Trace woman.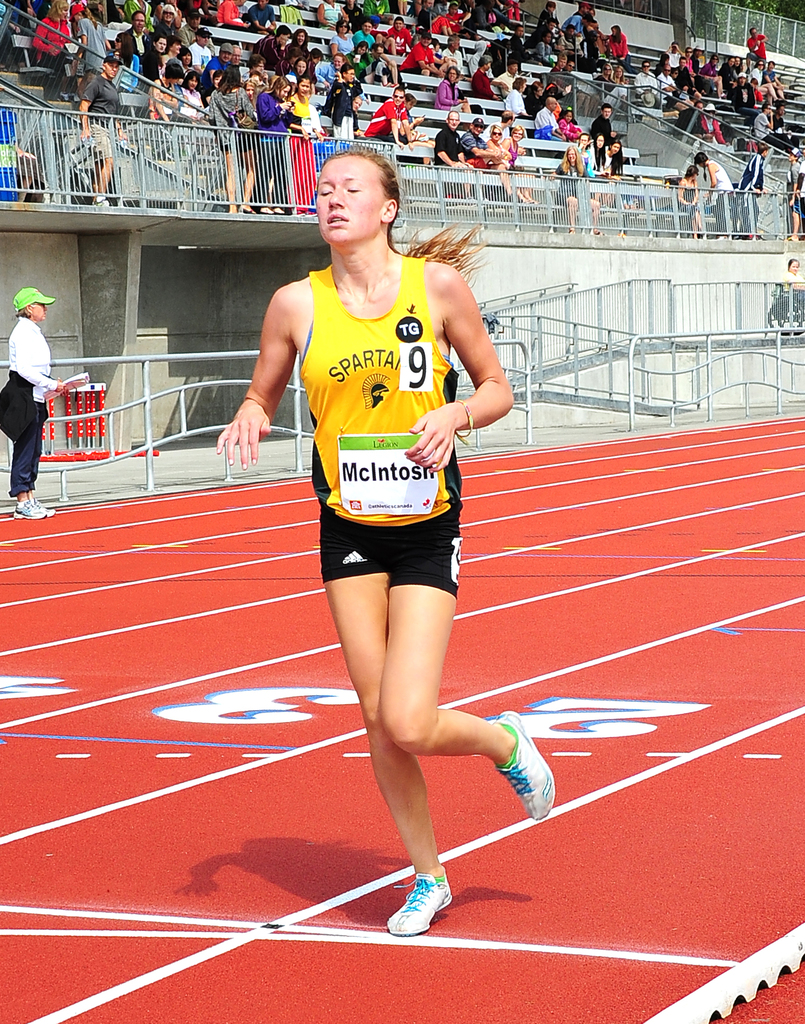
Traced to <bbox>256, 171, 533, 926</bbox>.
